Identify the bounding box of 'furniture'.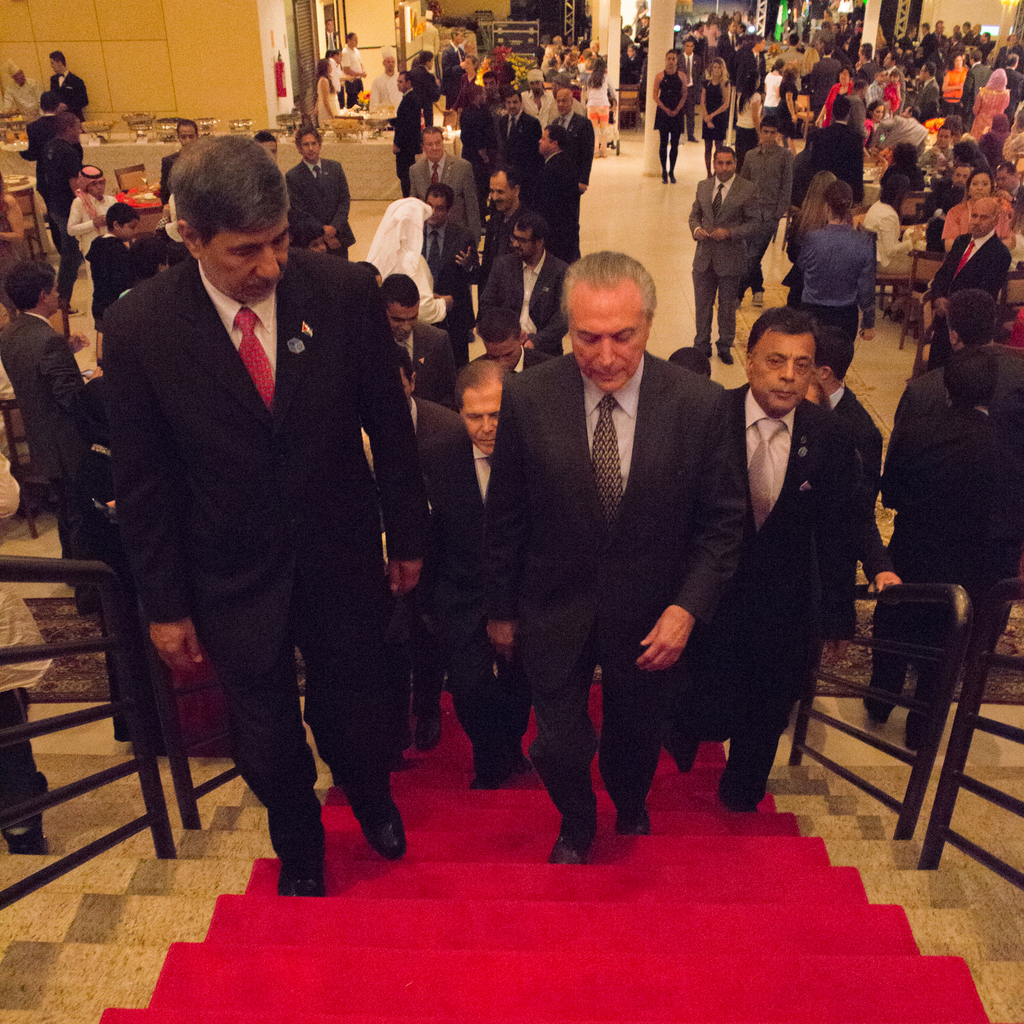
box=[0, 173, 43, 262].
